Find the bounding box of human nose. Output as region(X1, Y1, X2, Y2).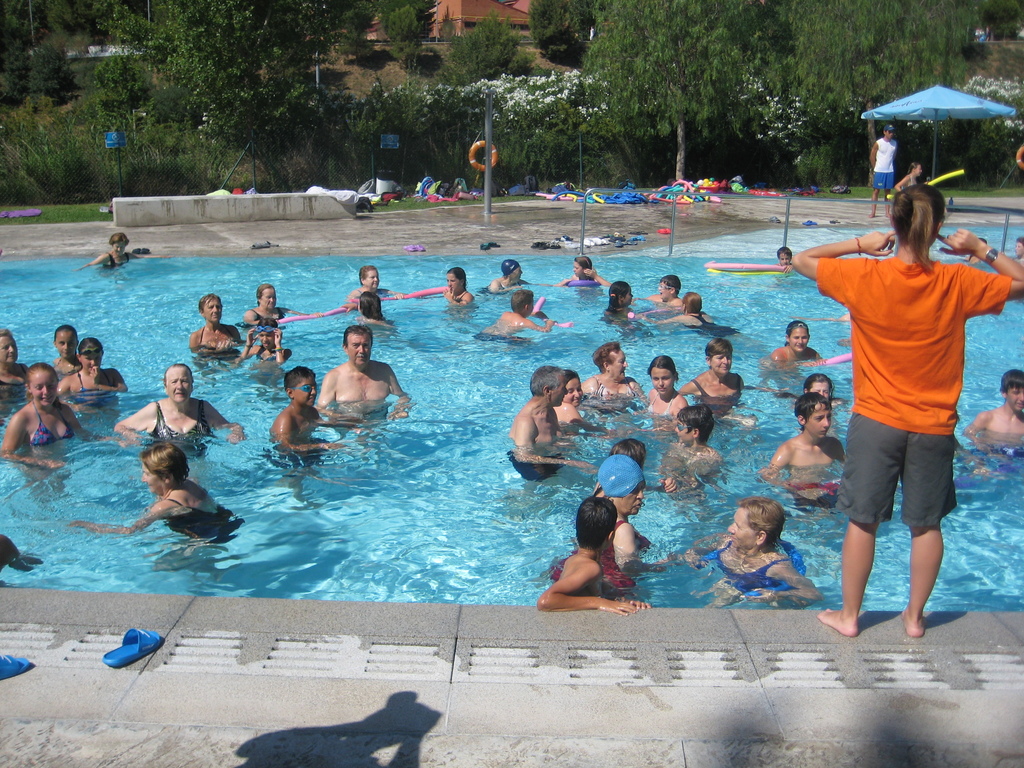
region(91, 358, 97, 366).
